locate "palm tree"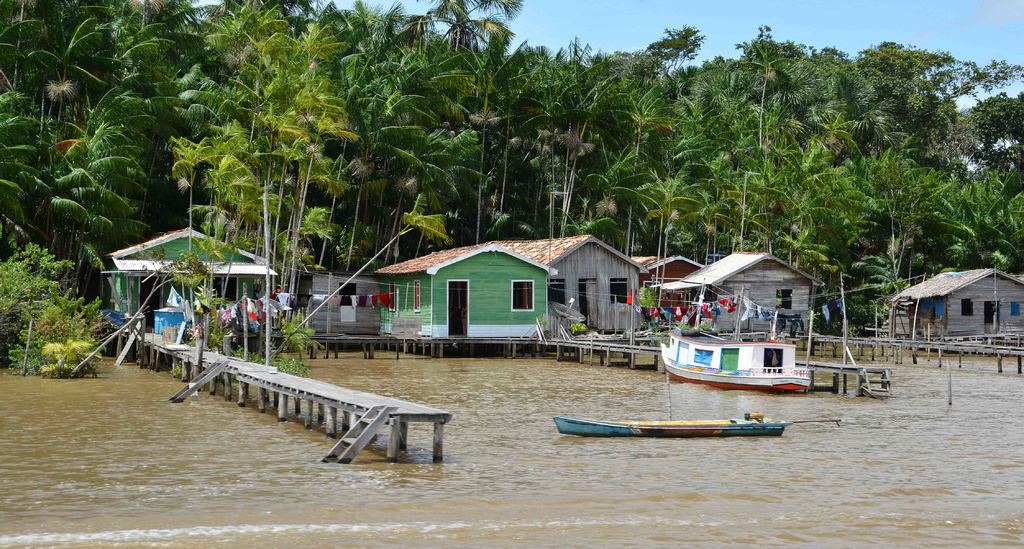
<bbox>886, 49, 953, 245</bbox>
